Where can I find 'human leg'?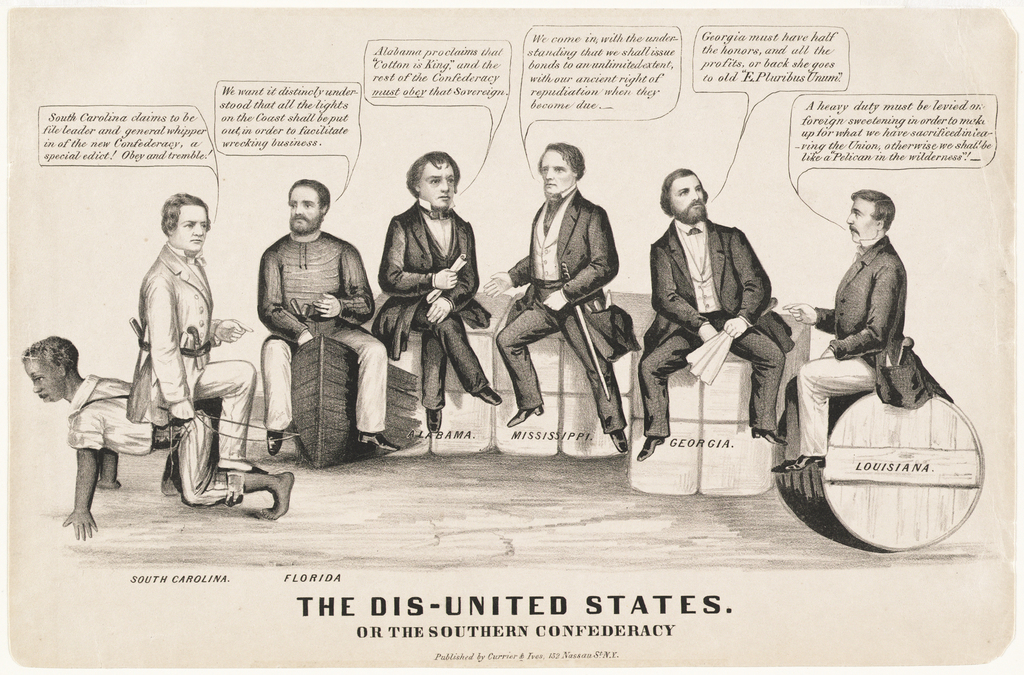
You can find it at left=634, top=325, right=706, bottom=459.
